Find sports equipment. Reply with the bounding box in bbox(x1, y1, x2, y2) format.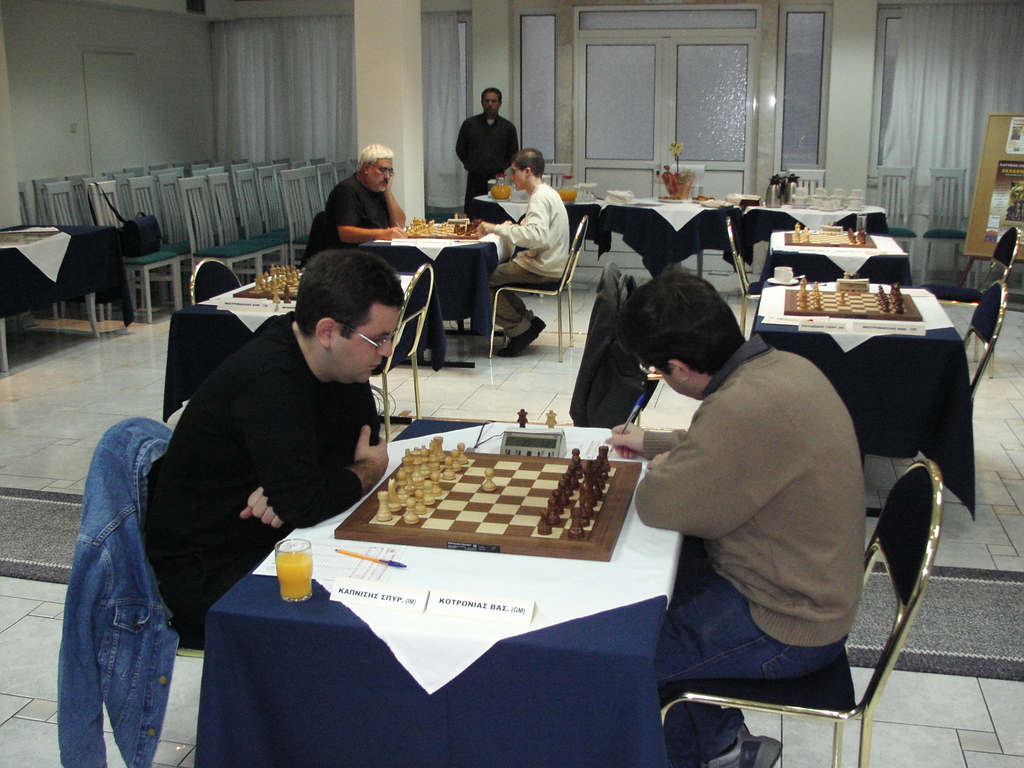
bbox(778, 270, 924, 321).
